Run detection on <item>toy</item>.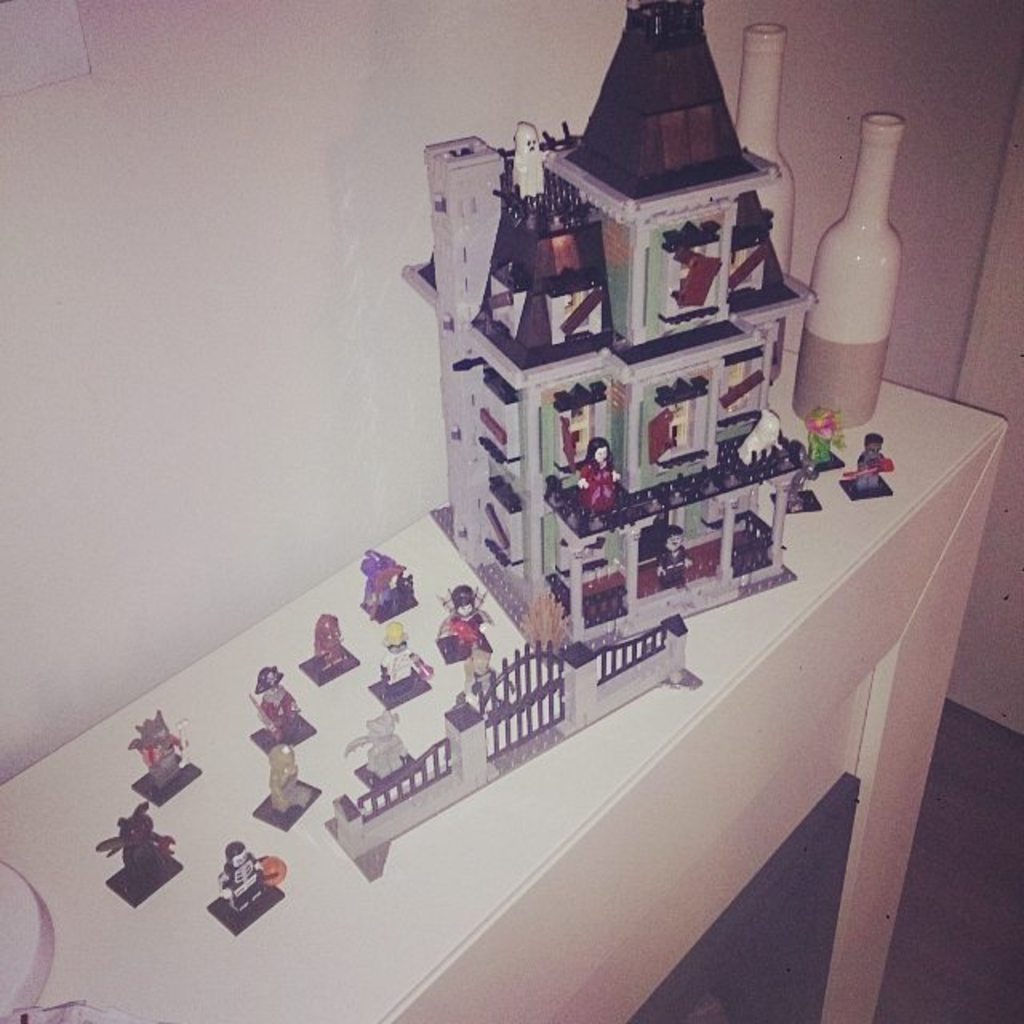
Result: Rect(808, 406, 848, 470).
